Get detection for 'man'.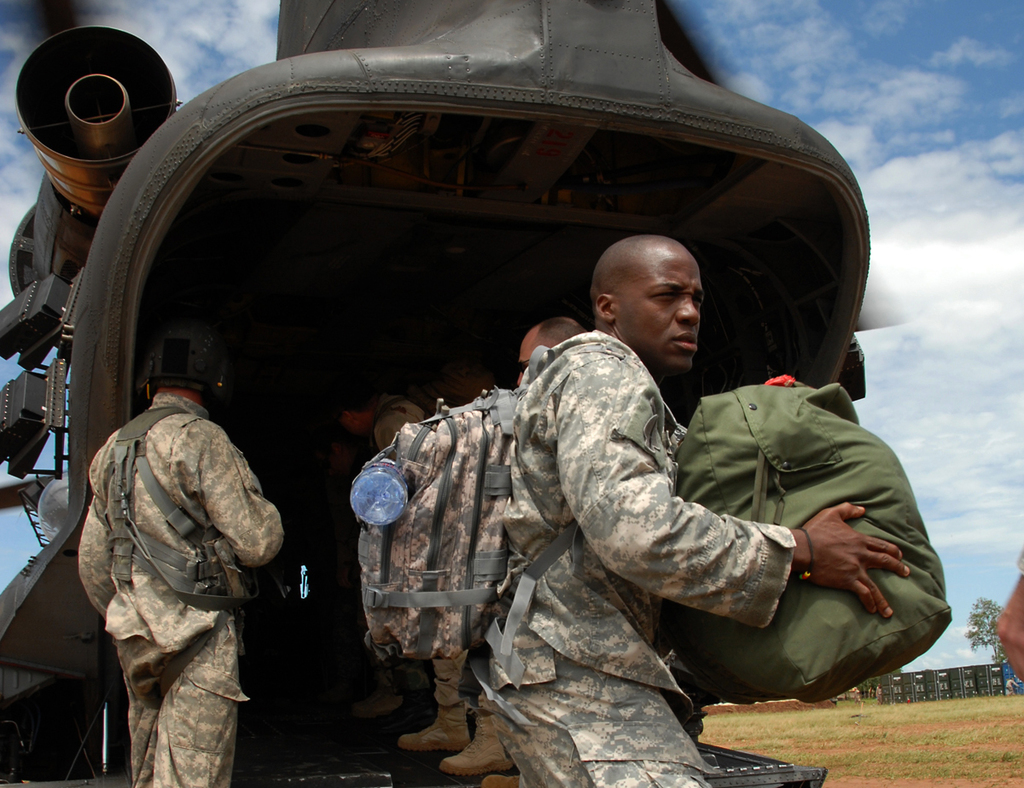
Detection: region(67, 327, 285, 784).
